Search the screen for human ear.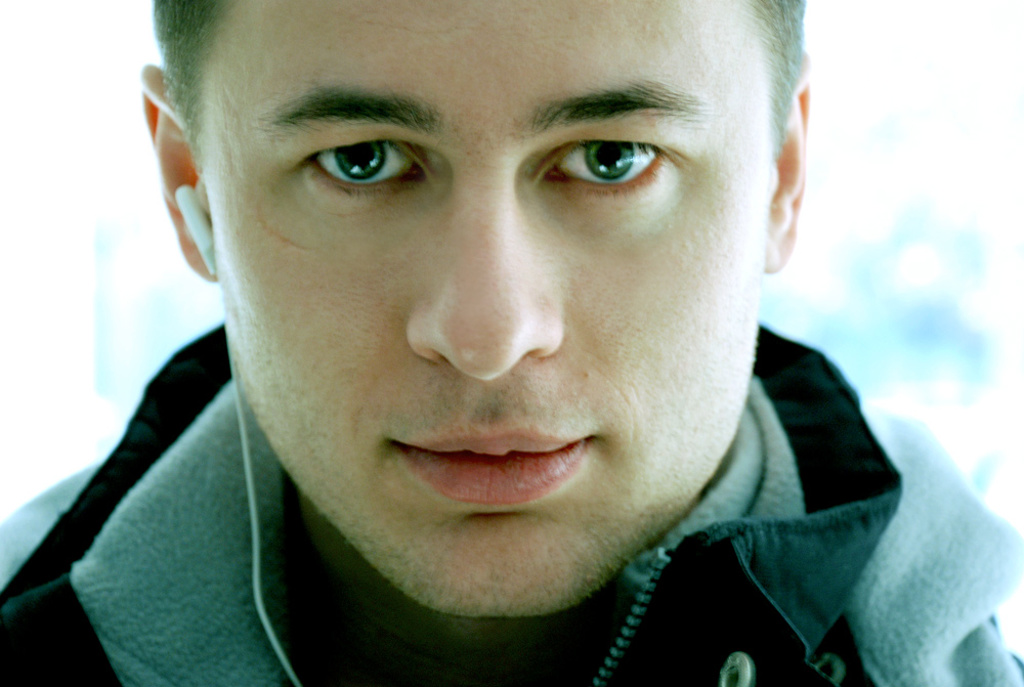
Found at x1=768 y1=53 x2=813 y2=275.
